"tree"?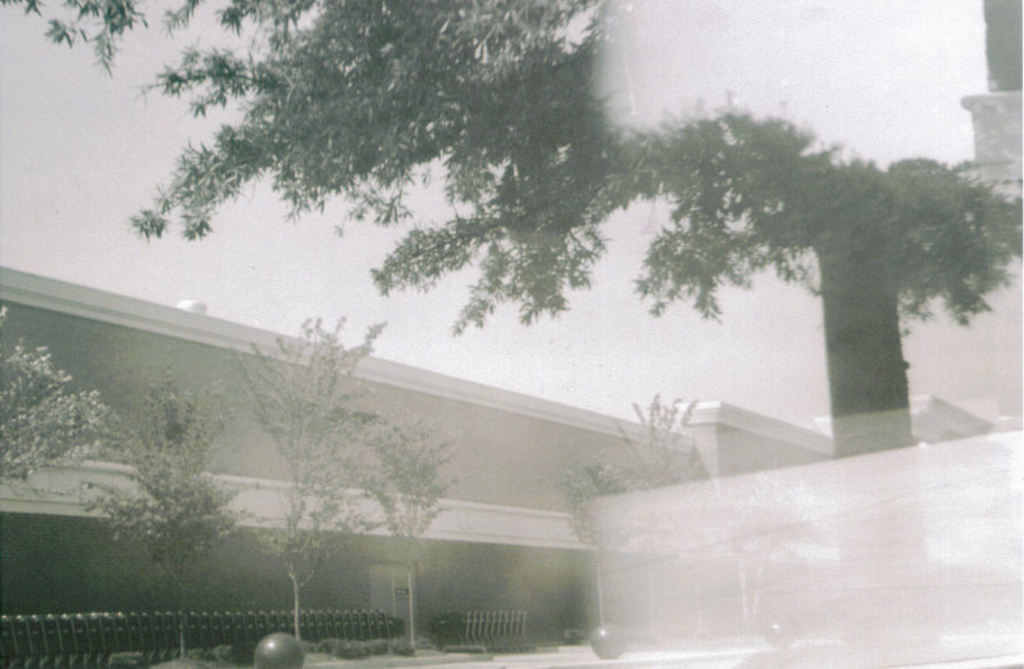
box=[551, 398, 700, 575]
